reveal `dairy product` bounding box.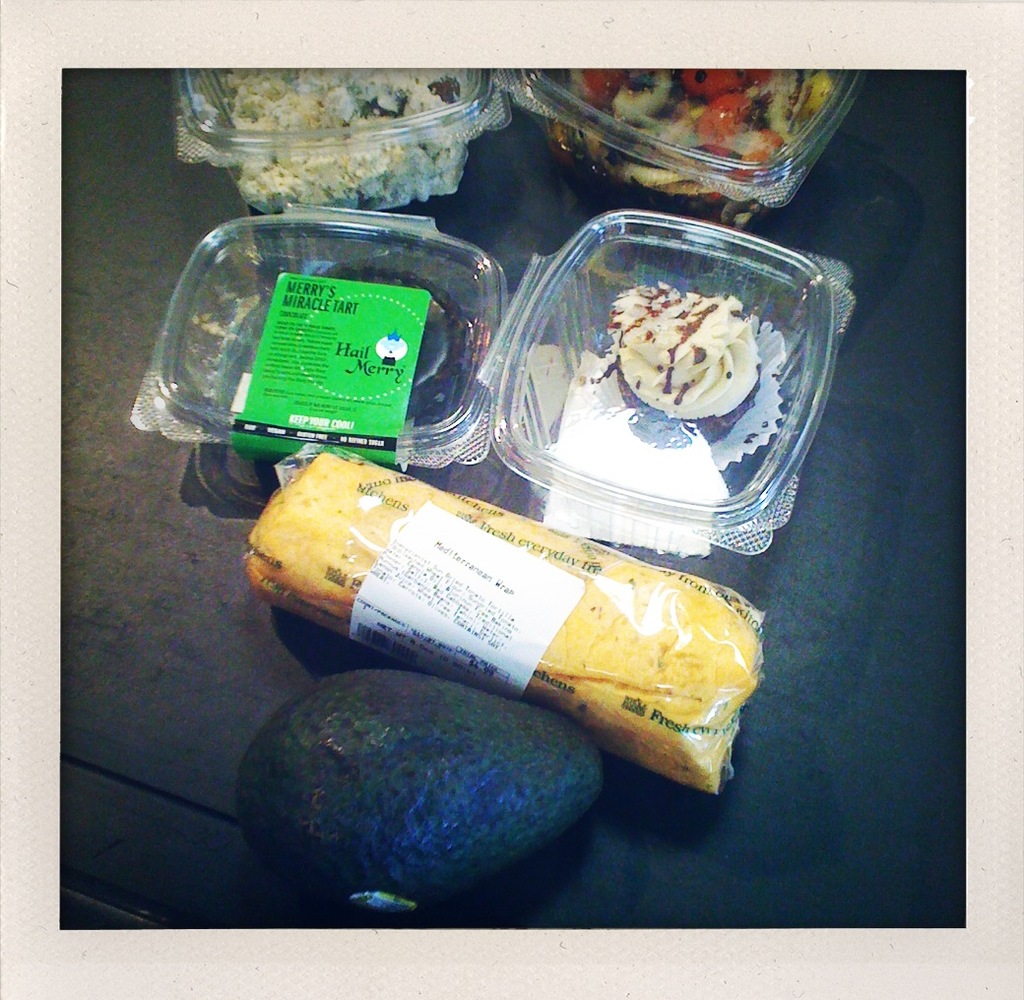
Revealed: 597,283,773,406.
